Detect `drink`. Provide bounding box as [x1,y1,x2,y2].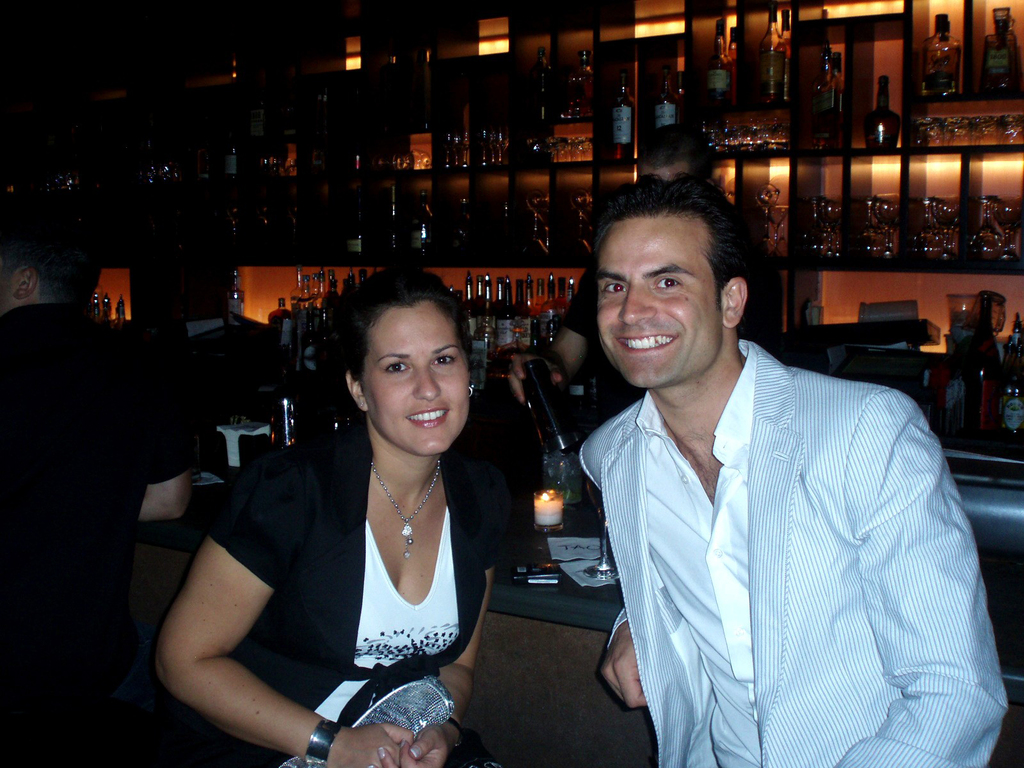
[980,10,1018,97].
